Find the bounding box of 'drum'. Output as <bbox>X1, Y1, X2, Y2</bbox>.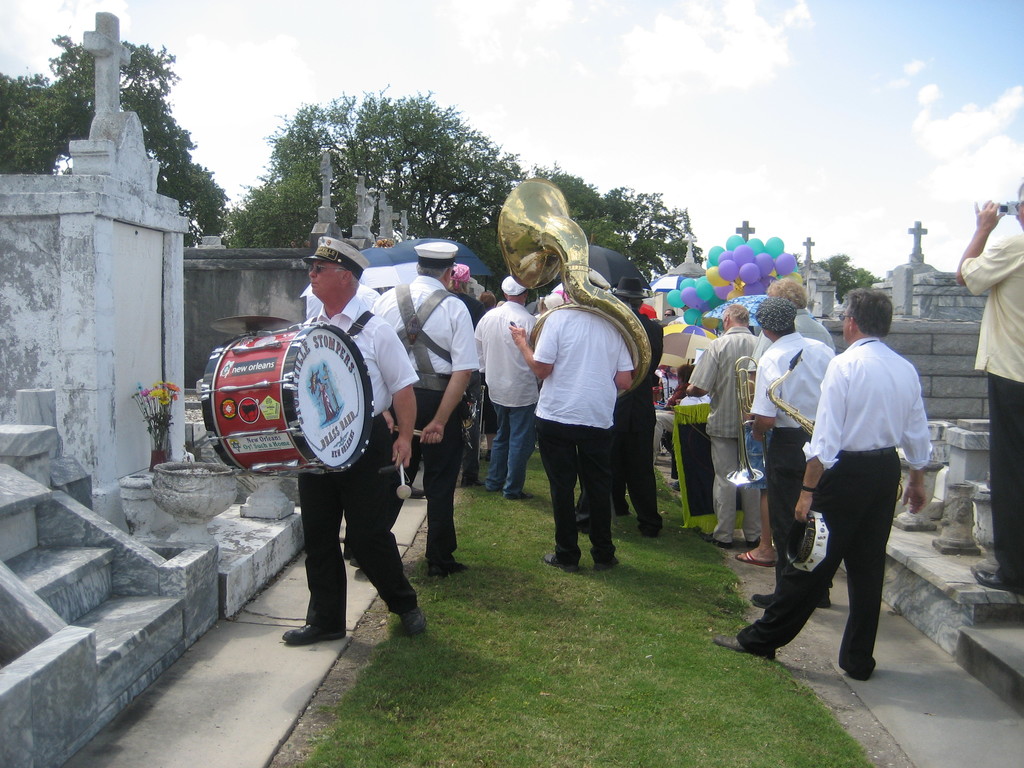
<bbox>199, 321, 374, 474</bbox>.
